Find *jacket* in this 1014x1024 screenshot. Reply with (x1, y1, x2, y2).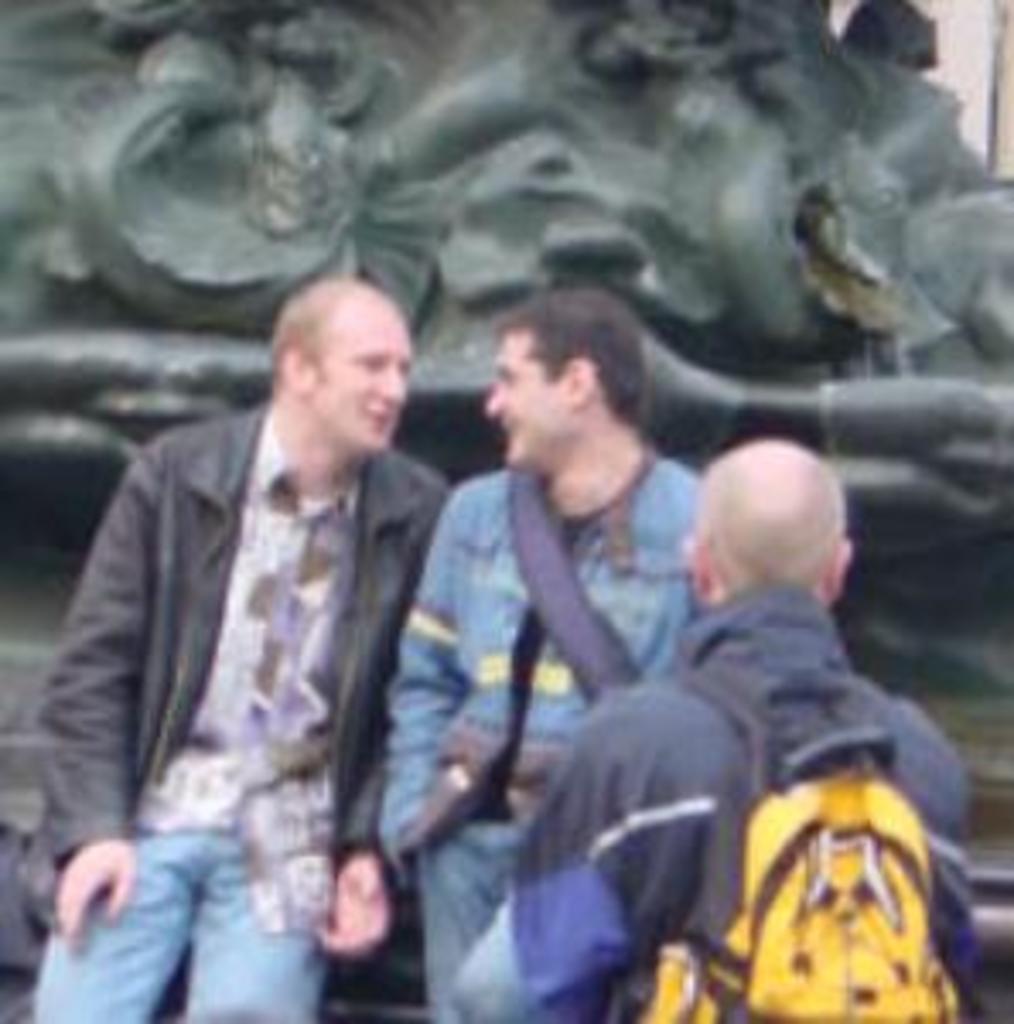
(457, 570, 1011, 1021).
